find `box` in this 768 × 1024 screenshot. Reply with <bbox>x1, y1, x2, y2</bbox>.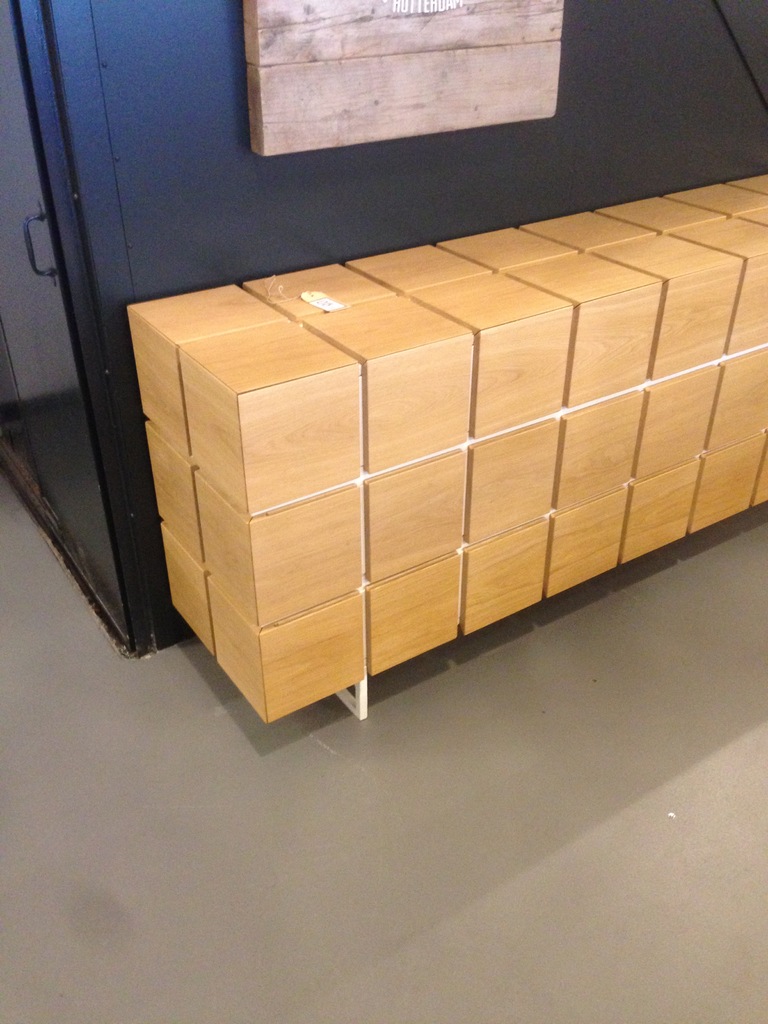
<bbox>141, 204, 738, 706</bbox>.
